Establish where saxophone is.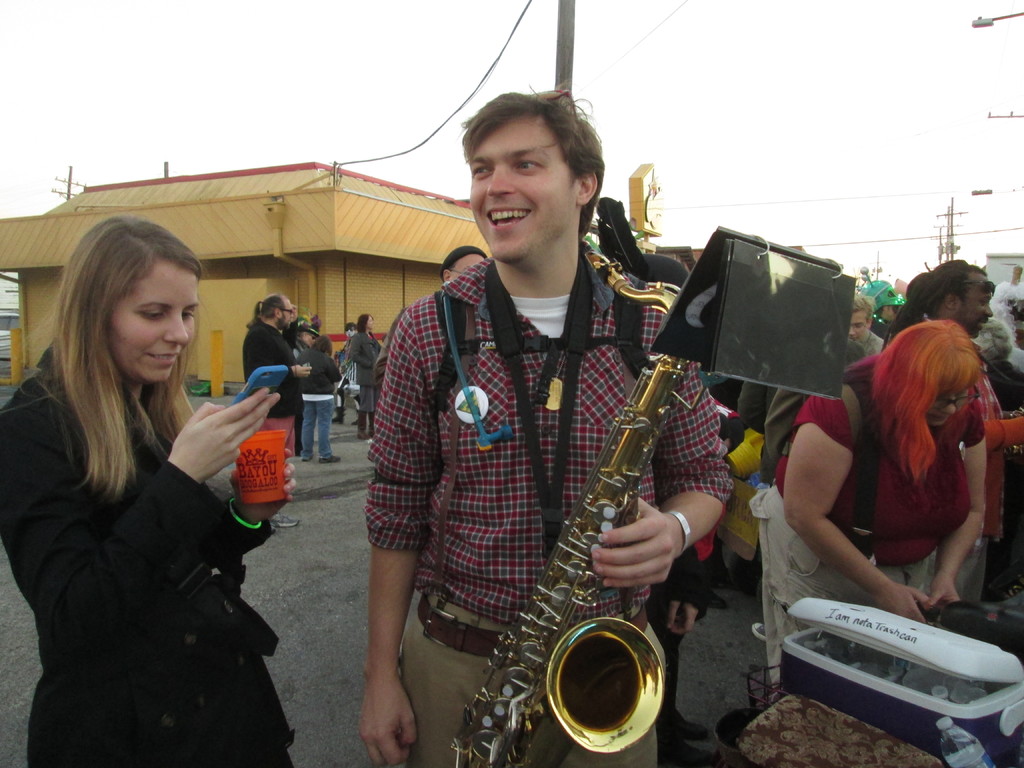
Established at <box>444,243,690,767</box>.
